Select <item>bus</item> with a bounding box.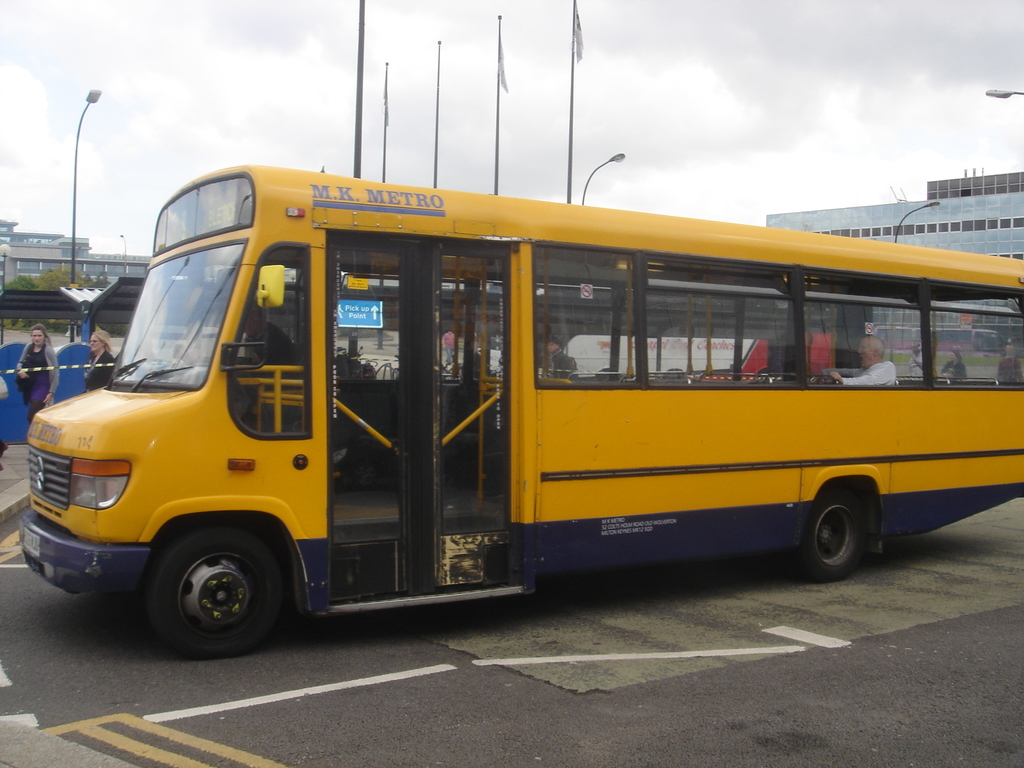
rect(20, 163, 1022, 659).
